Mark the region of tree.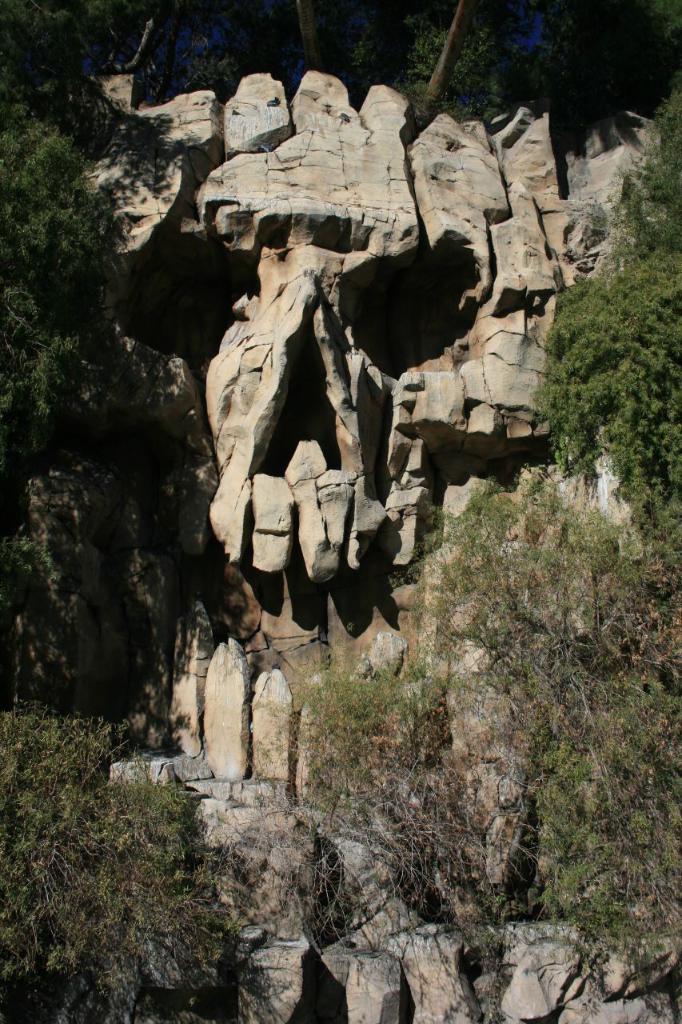
Region: 530/93/681/566.
